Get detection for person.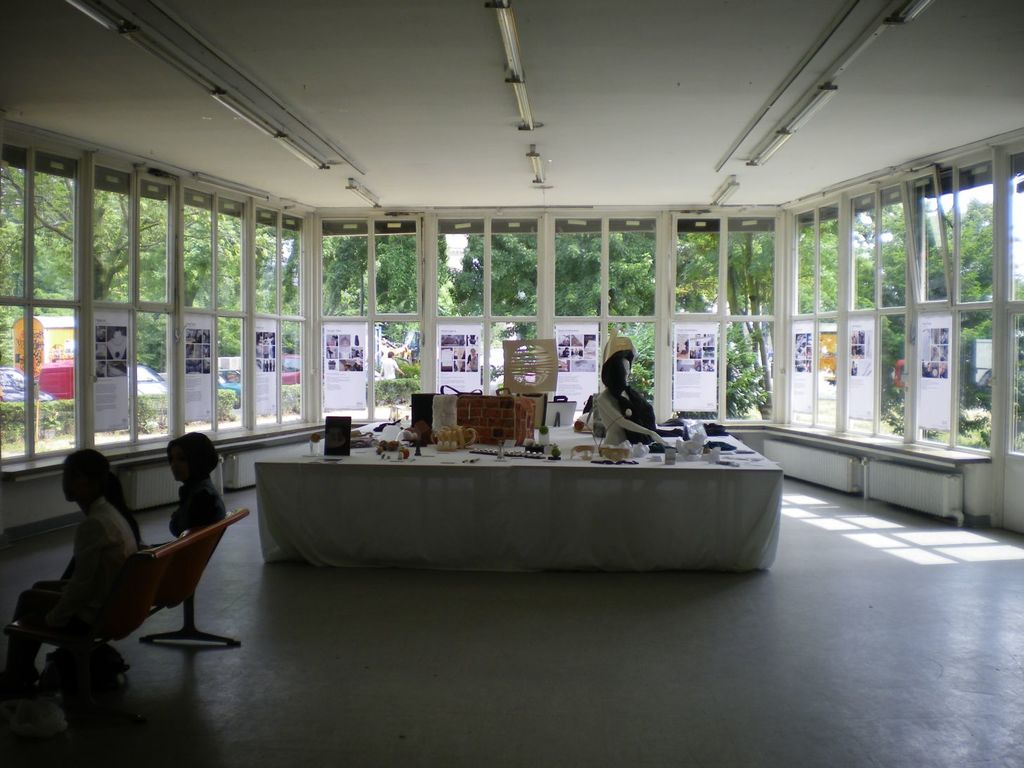
Detection: 164 428 225 536.
